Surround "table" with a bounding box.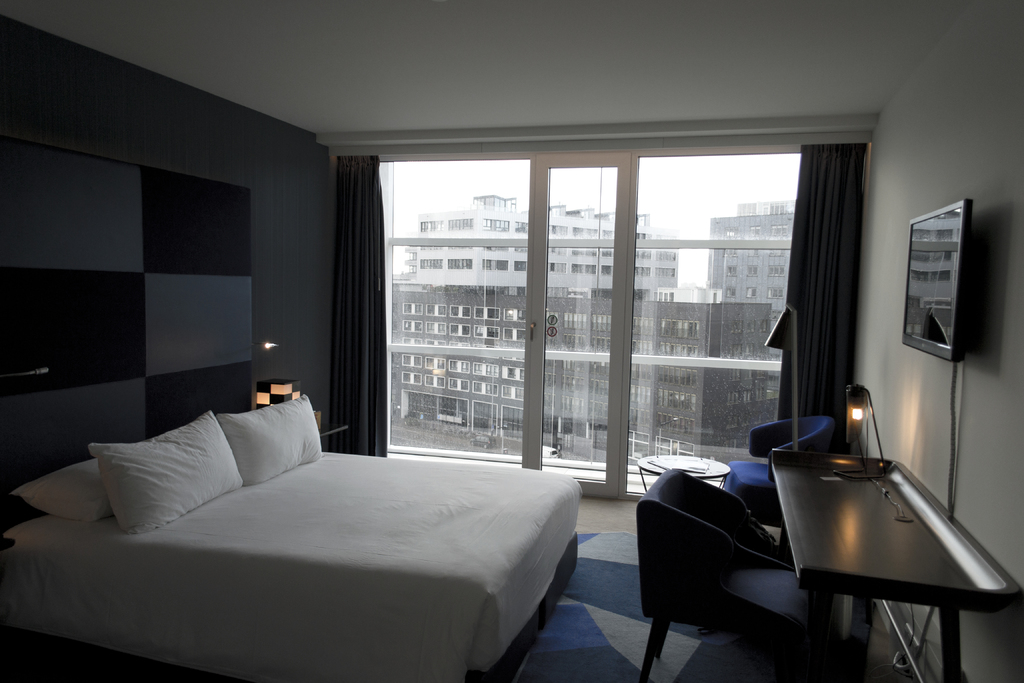
[767, 446, 1013, 682].
